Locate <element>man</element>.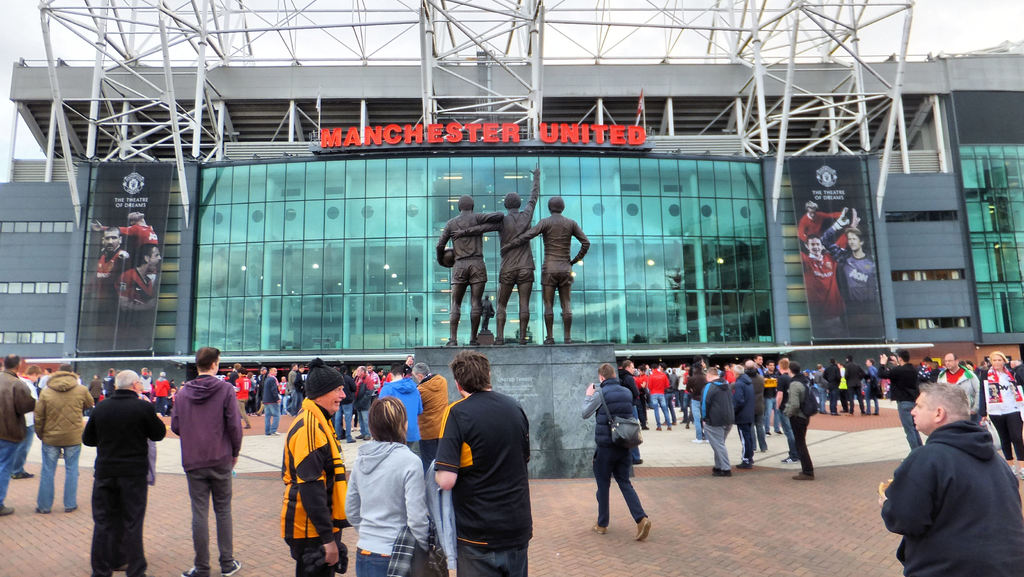
Bounding box: bbox(30, 363, 97, 514).
